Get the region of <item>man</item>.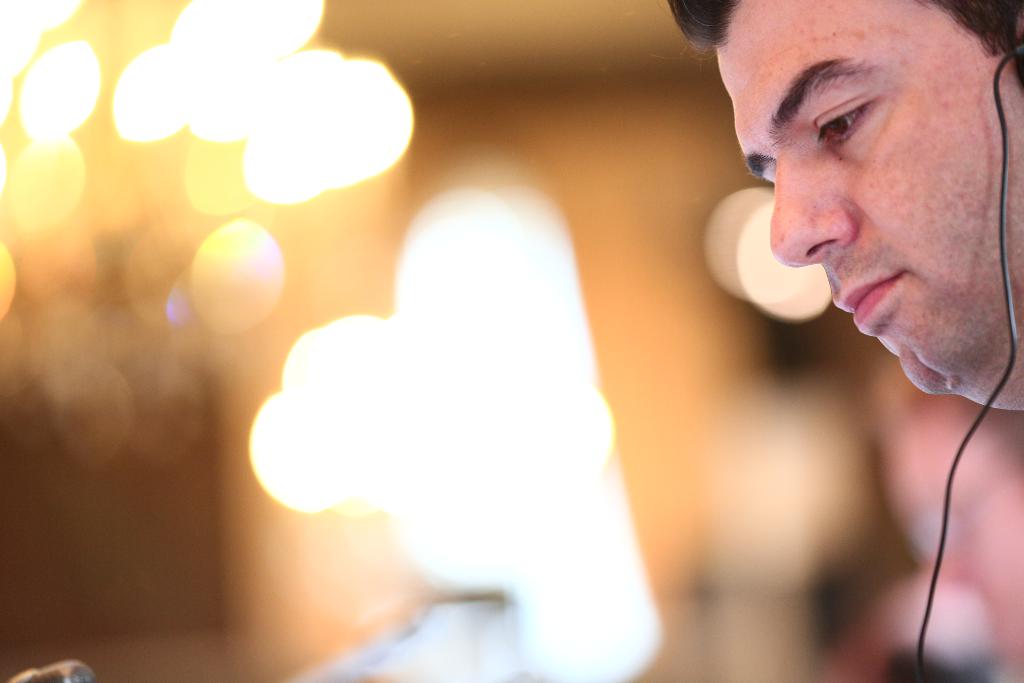
[left=655, top=0, right=1023, bottom=412].
